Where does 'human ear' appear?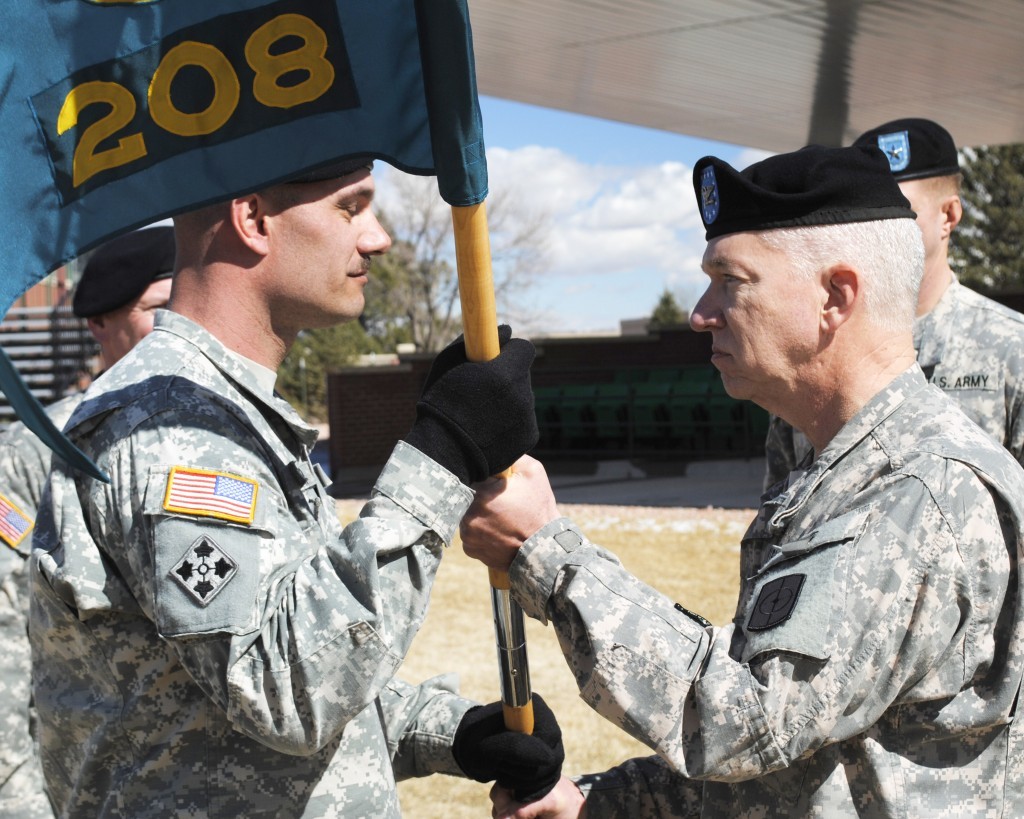
Appears at 91:319:106:340.
